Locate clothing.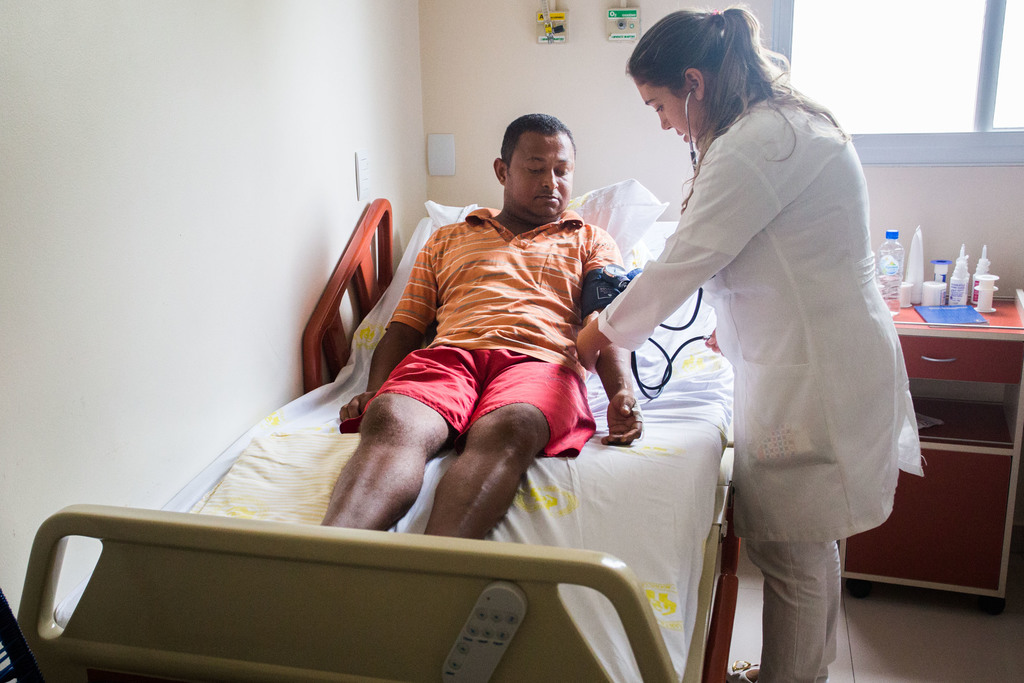
Bounding box: locate(595, 63, 912, 632).
